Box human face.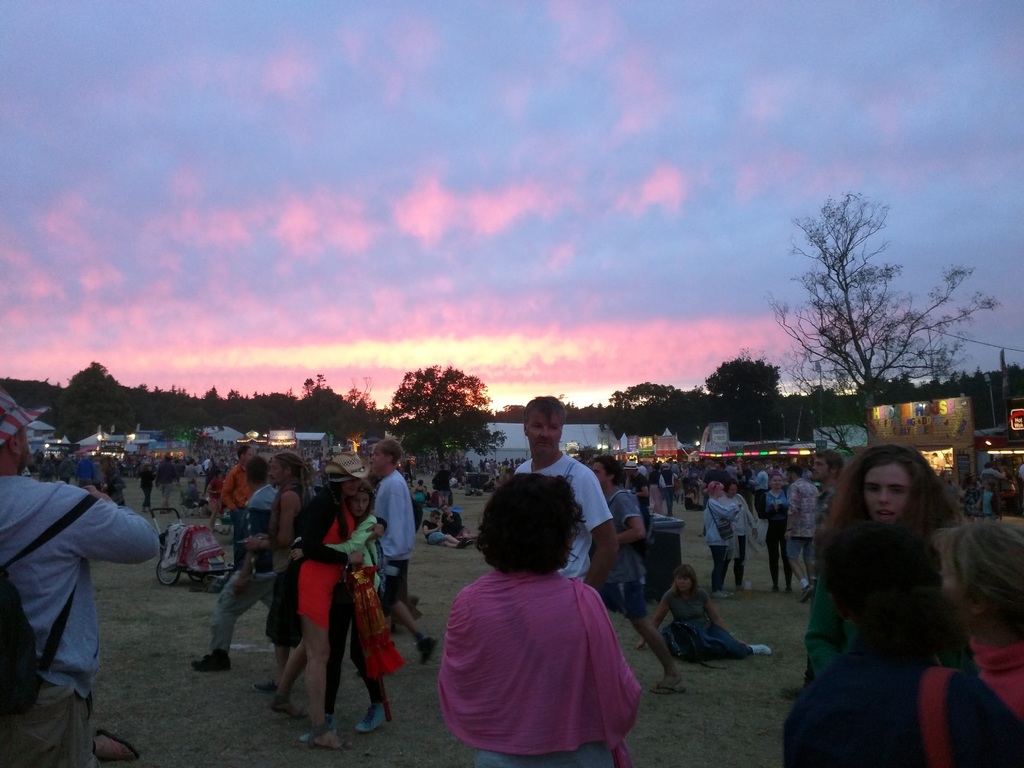
box(243, 445, 252, 464).
